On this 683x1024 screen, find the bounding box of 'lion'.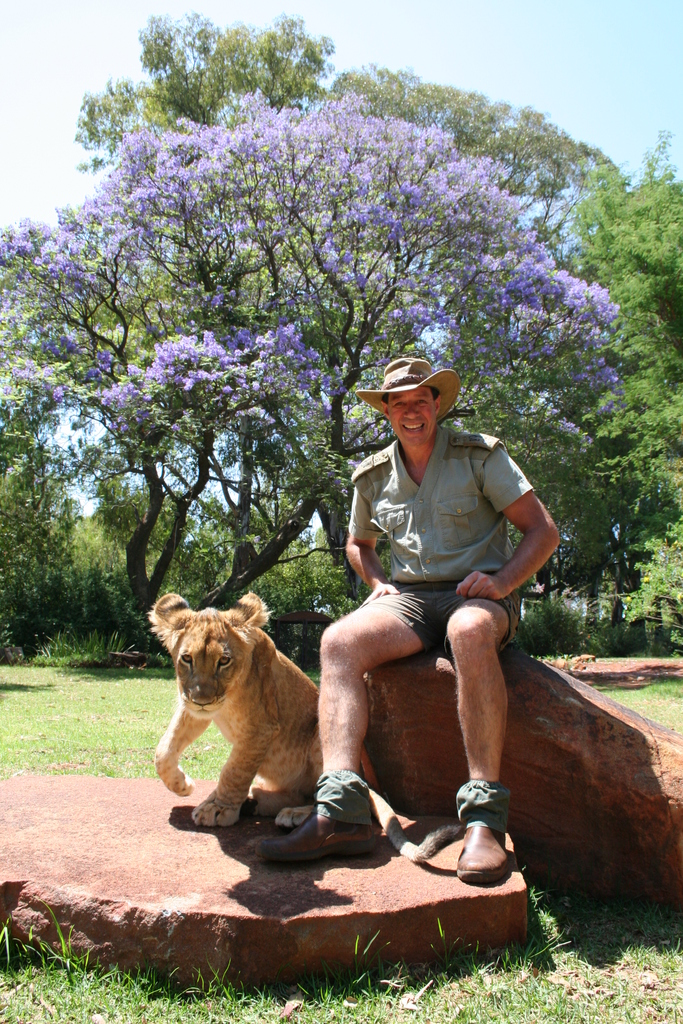
Bounding box: 152, 583, 462, 865.
